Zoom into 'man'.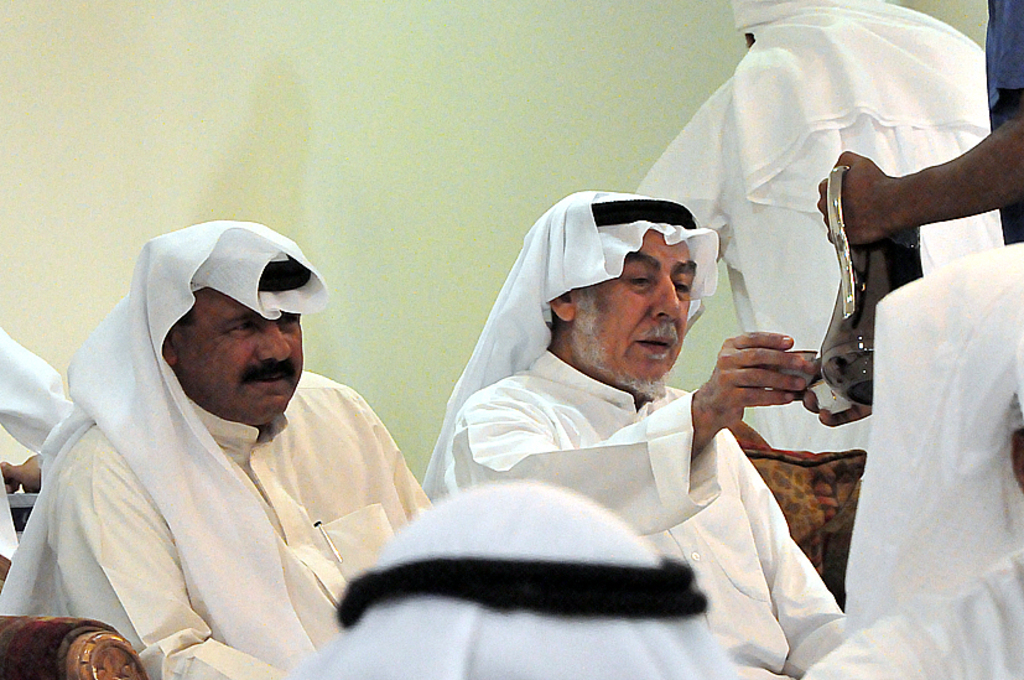
Zoom target: [817,0,1023,248].
